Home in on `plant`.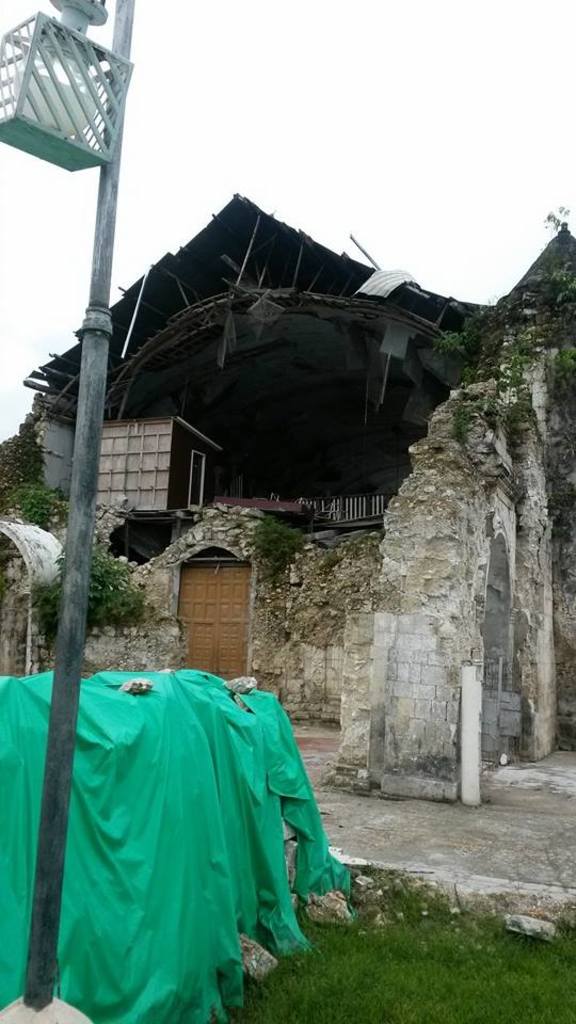
Homed in at locate(535, 201, 565, 241).
